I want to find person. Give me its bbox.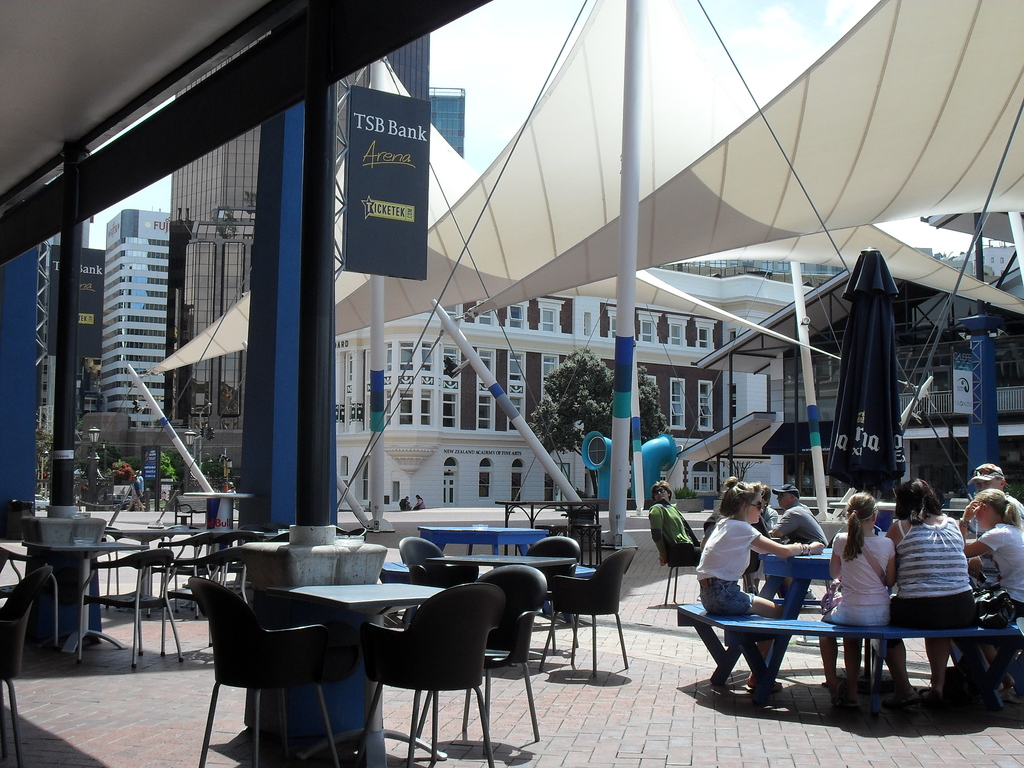
bbox=[817, 492, 895, 712].
